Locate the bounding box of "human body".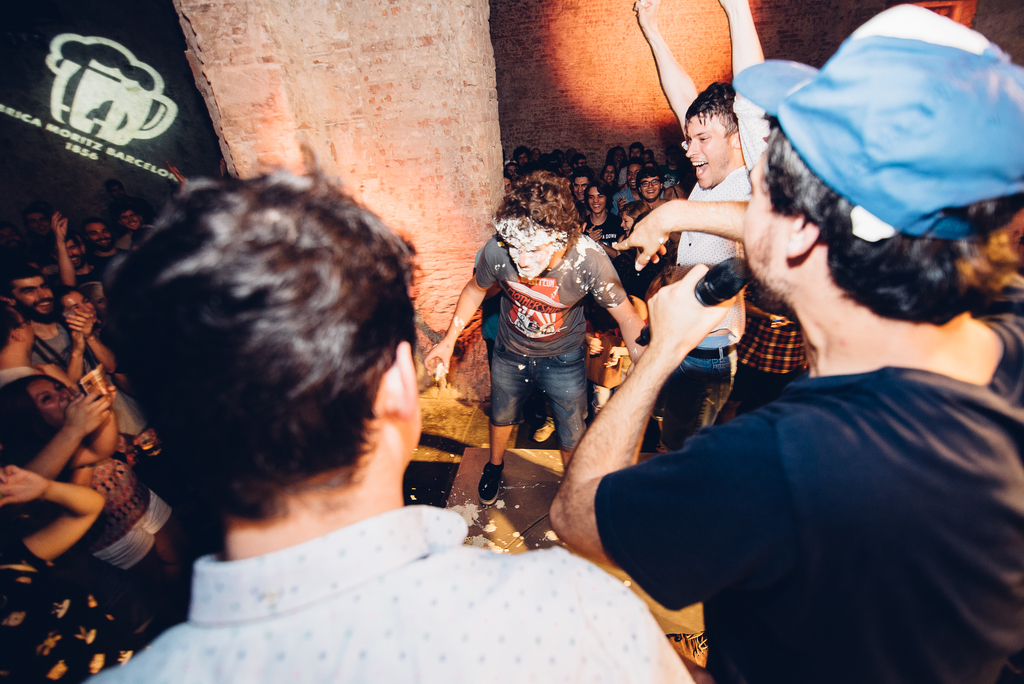
Bounding box: [left=677, top=76, right=740, bottom=413].
